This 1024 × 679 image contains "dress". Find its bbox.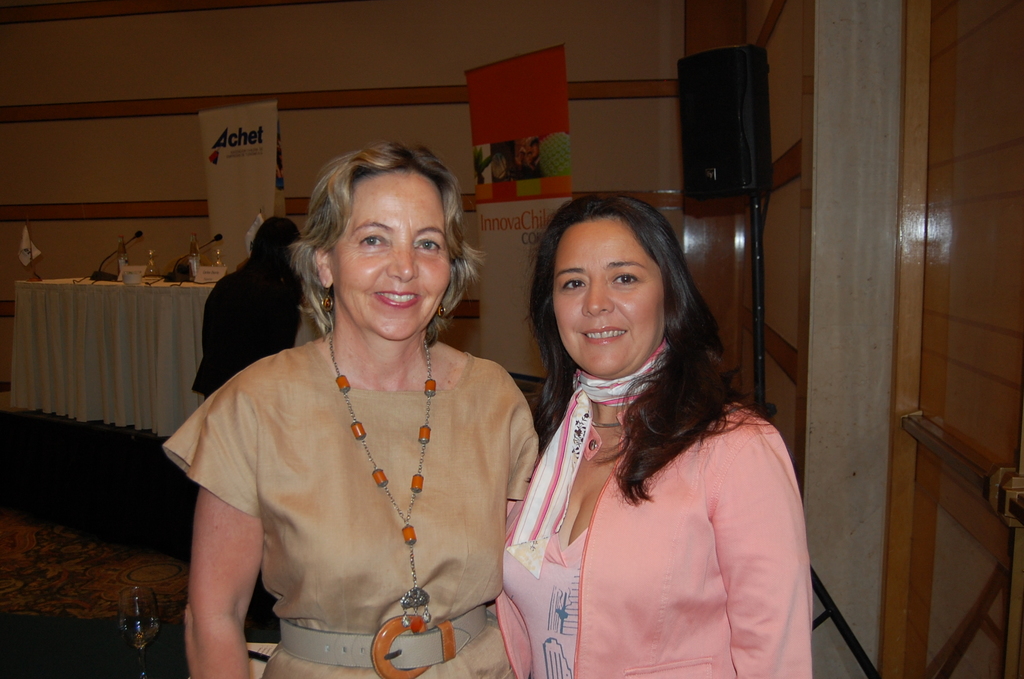
x1=163 y1=339 x2=540 y2=678.
